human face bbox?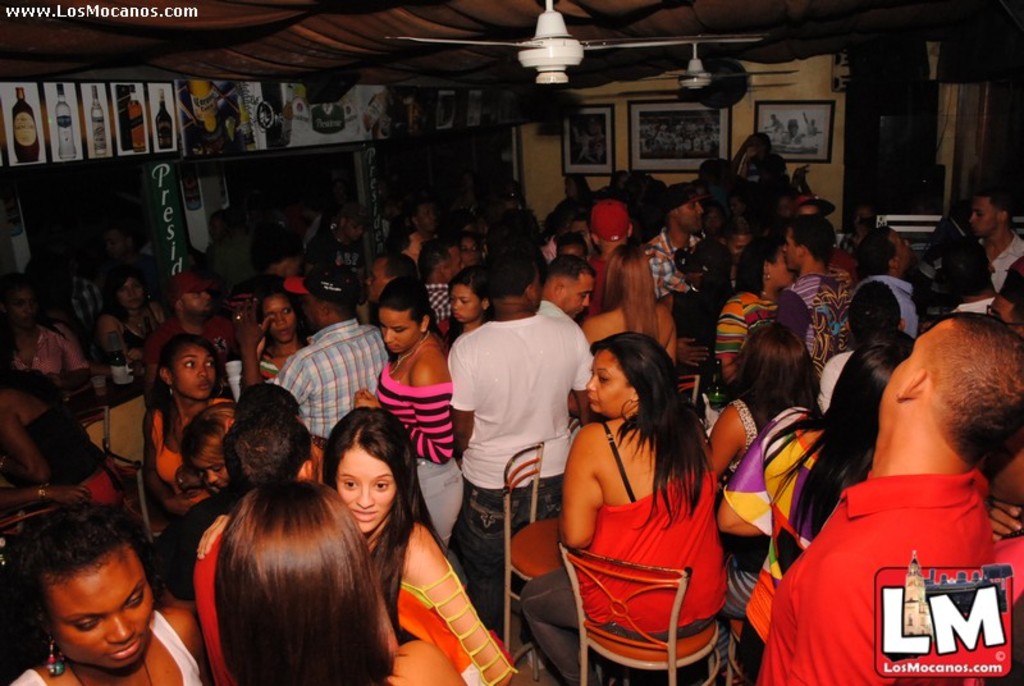
968:197:1010:239
